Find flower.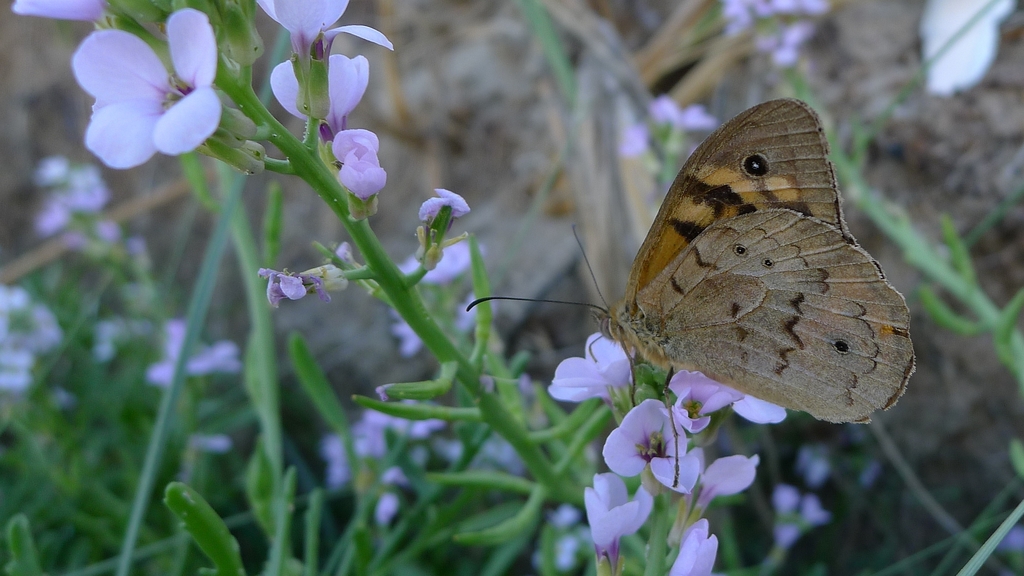
<bbox>72, 8, 221, 168</bbox>.
